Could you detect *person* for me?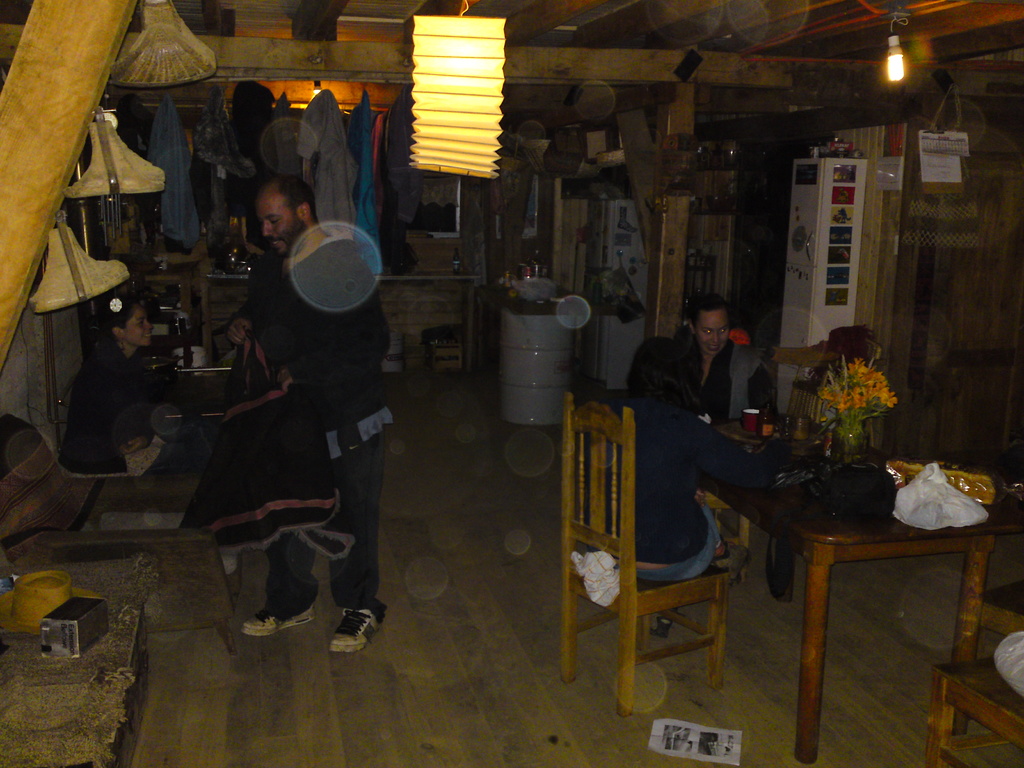
Detection result: [228,179,390,659].
